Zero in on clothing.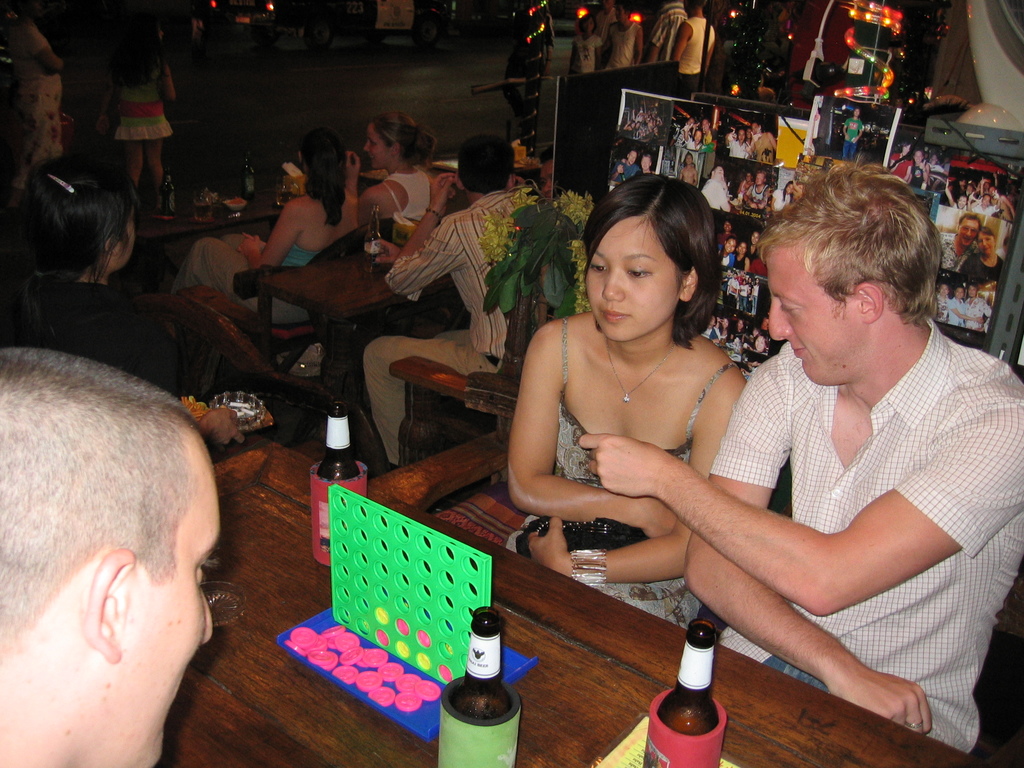
Zeroed in: (left=734, top=183, right=750, bottom=221).
